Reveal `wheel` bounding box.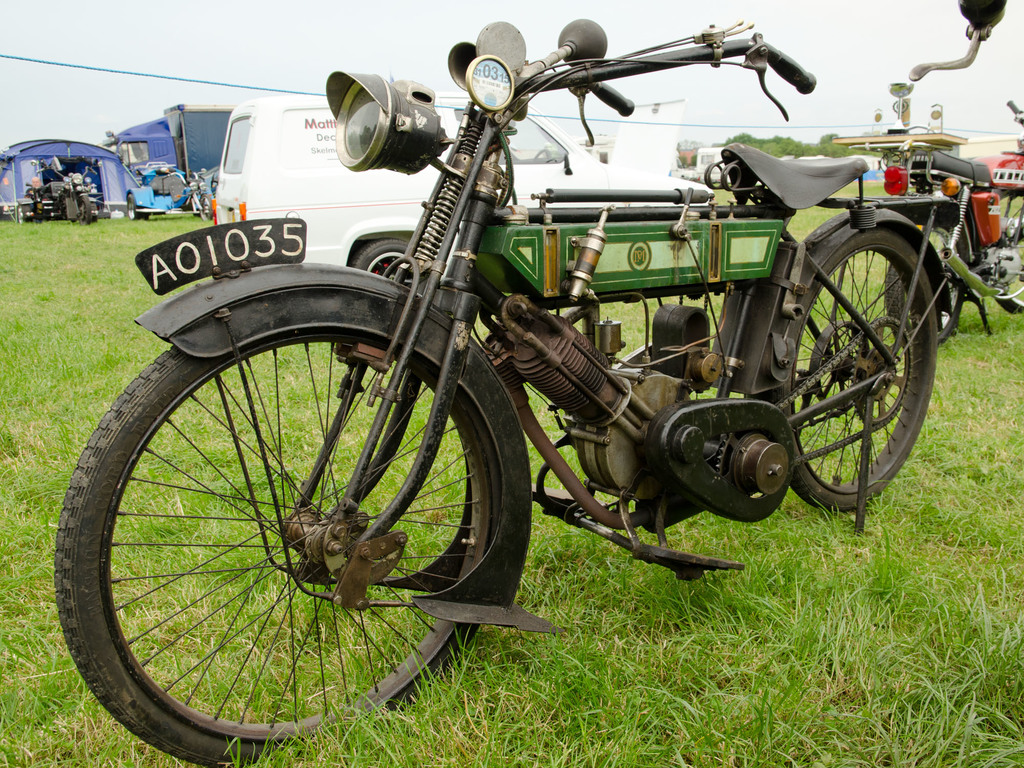
Revealed: 887,225,968,349.
